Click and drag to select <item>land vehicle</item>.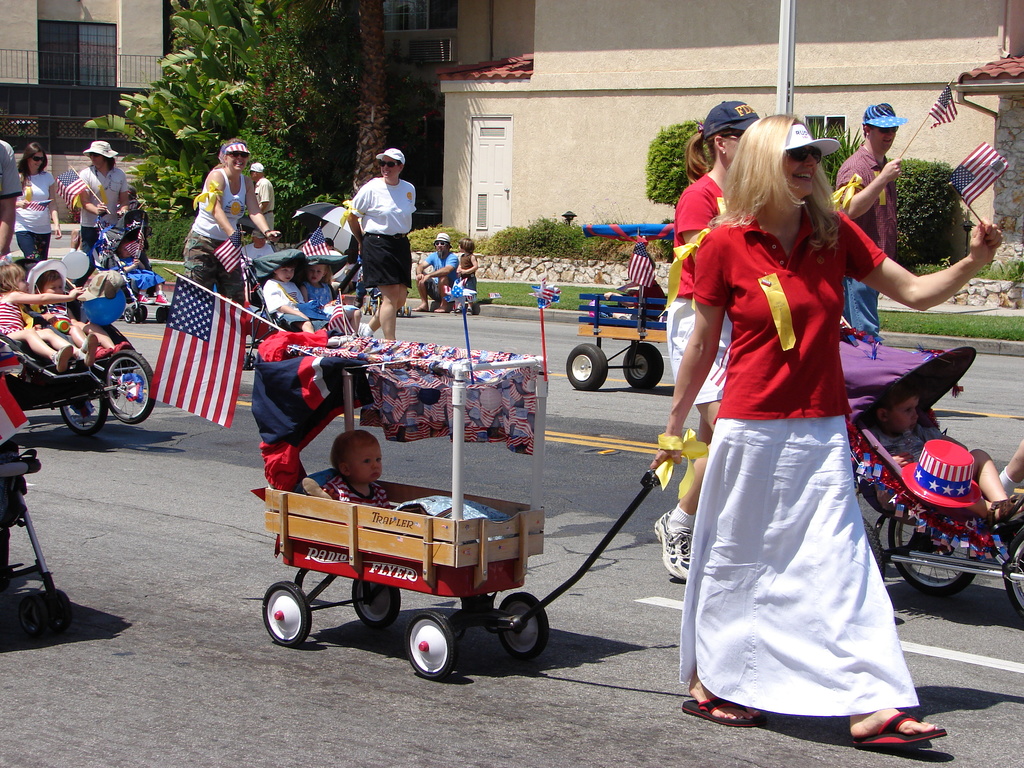
Selection: select_region(92, 207, 172, 325).
